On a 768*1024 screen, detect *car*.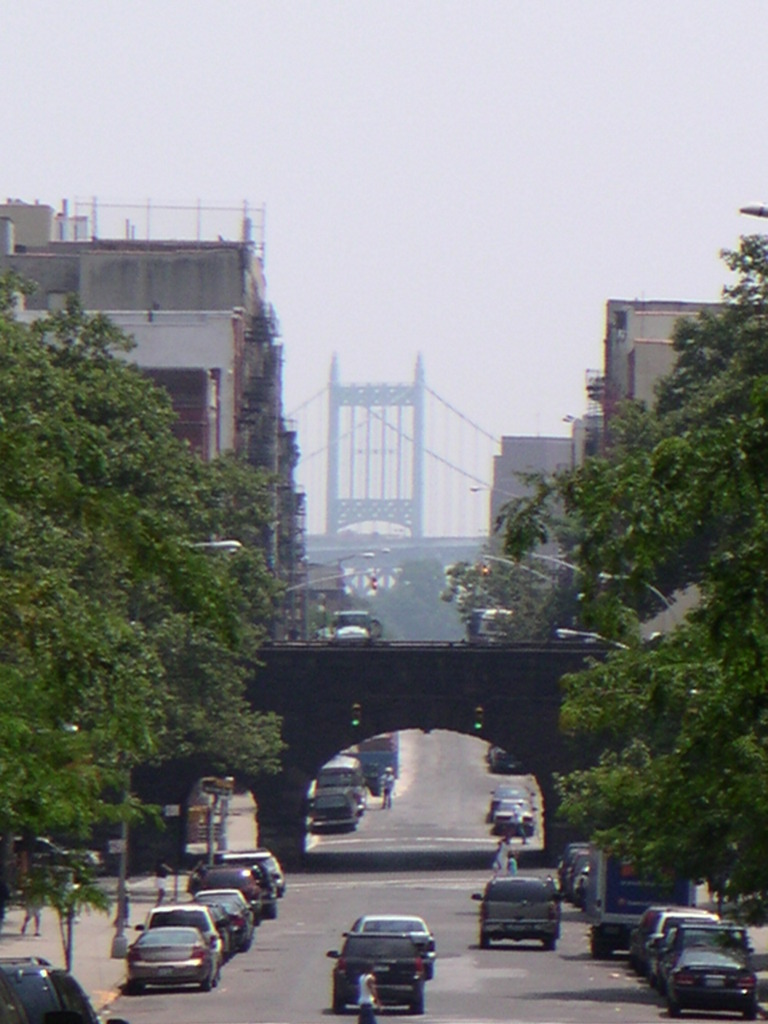
189 863 275 907.
